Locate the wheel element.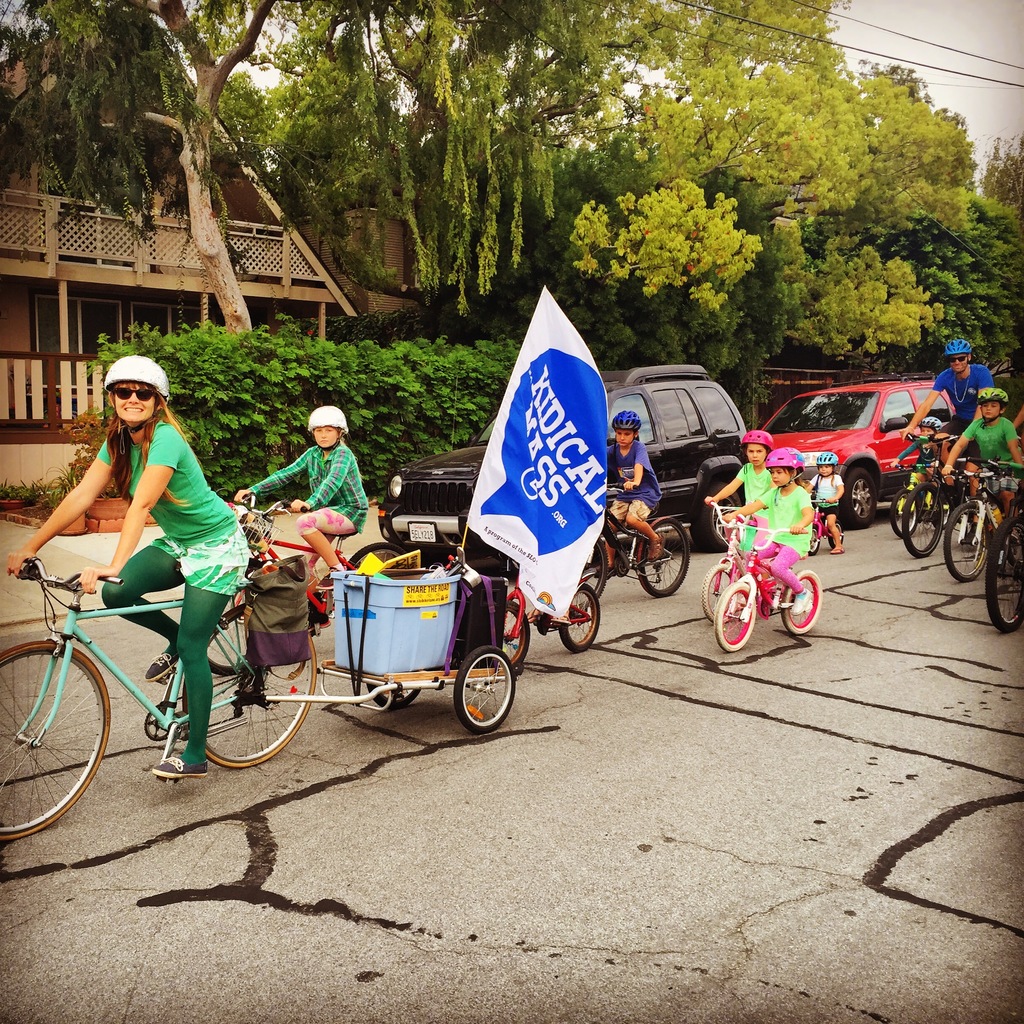
Element bbox: region(452, 644, 514, 735).
